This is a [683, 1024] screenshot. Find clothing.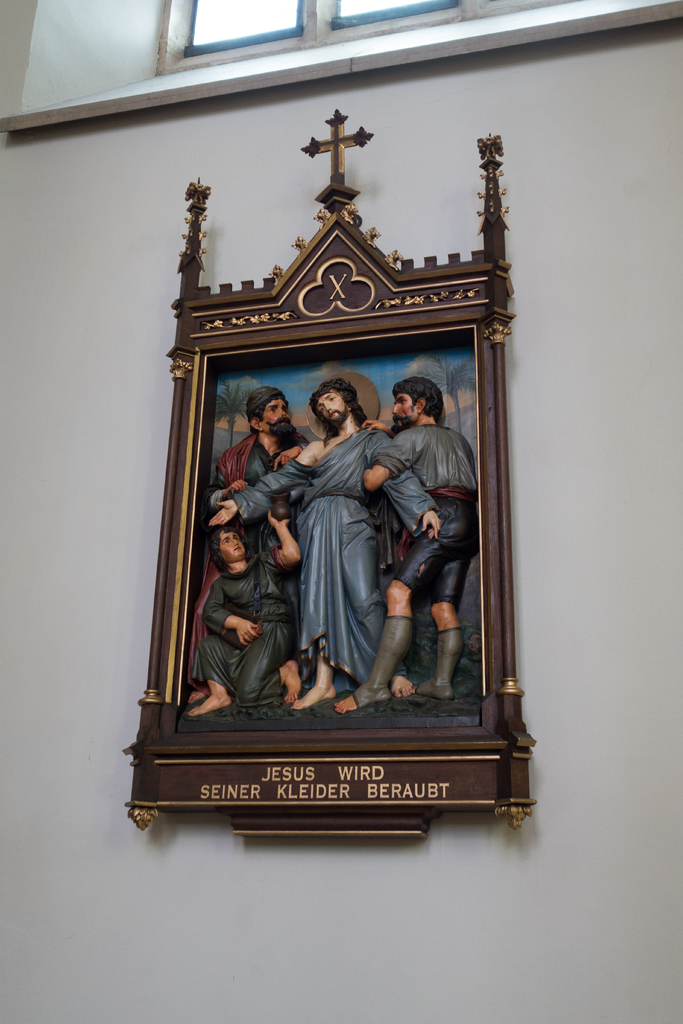
Bounding box: select_region(195, 543, 300, 711).
